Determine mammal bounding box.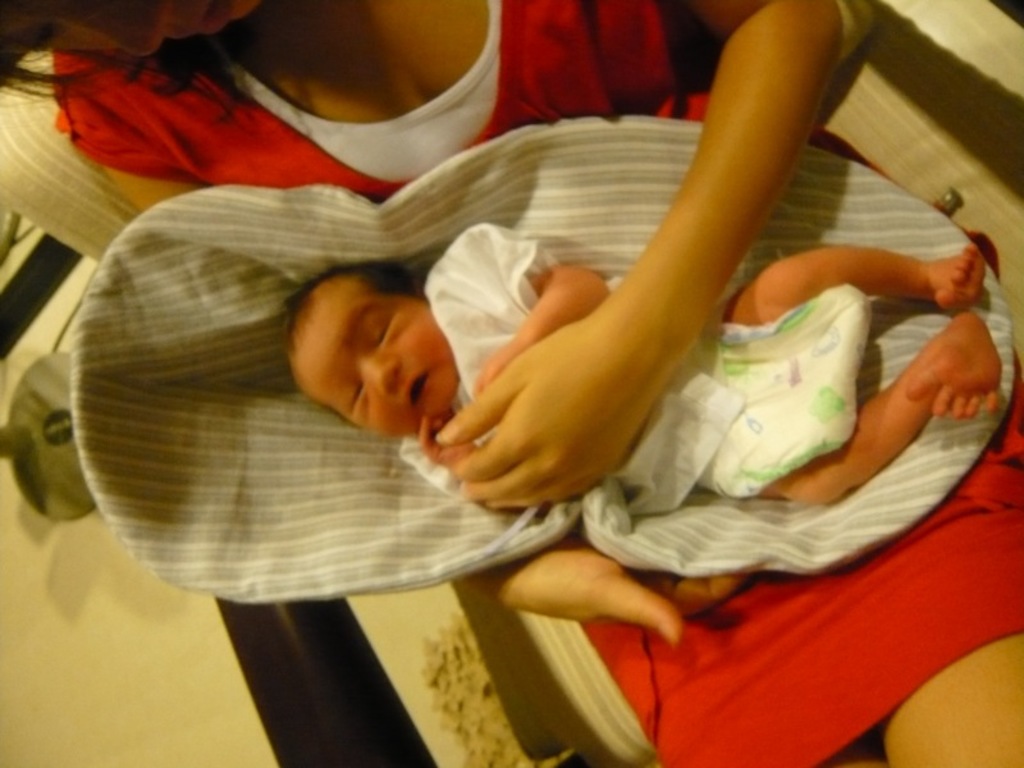
Determined: detection(276, 209, 1023, 548).
